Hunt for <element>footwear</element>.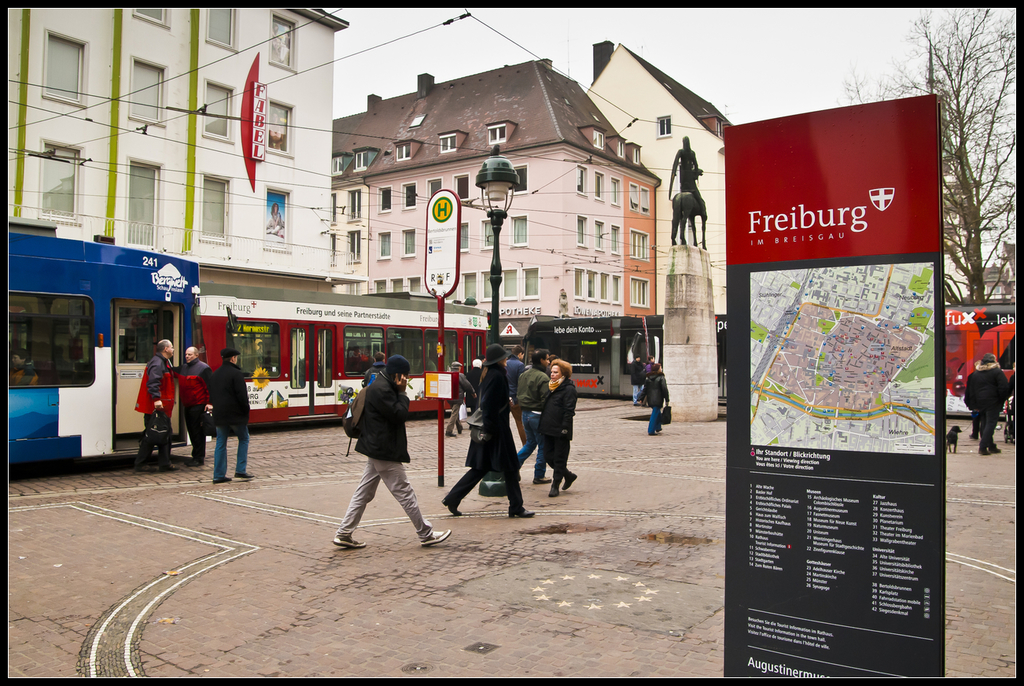
Hunted down at 134,466,145,474.
